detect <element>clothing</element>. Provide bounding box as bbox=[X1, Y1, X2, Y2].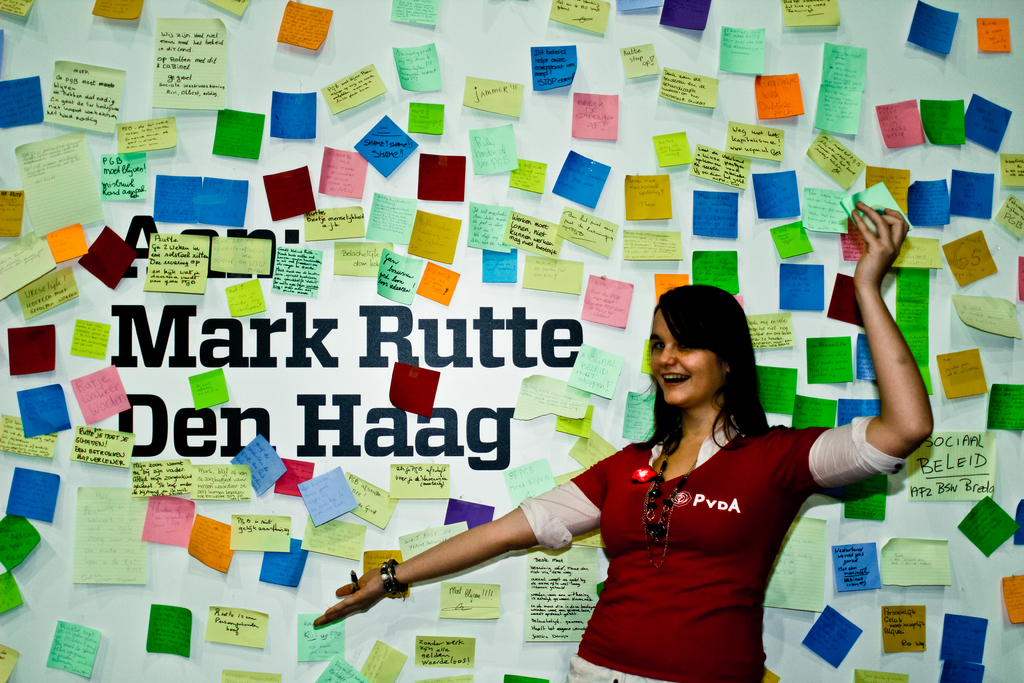
bbox=[557, 343, 886, 658].
